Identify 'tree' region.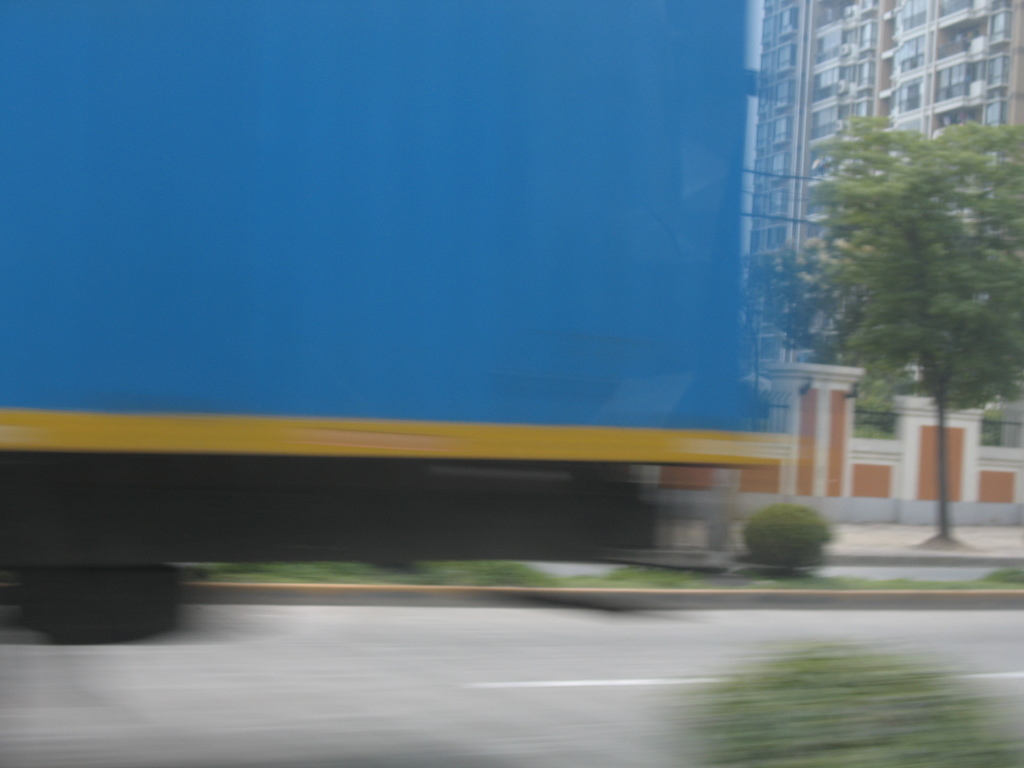
Region: bbox=[794, 103, 1023, 540].
